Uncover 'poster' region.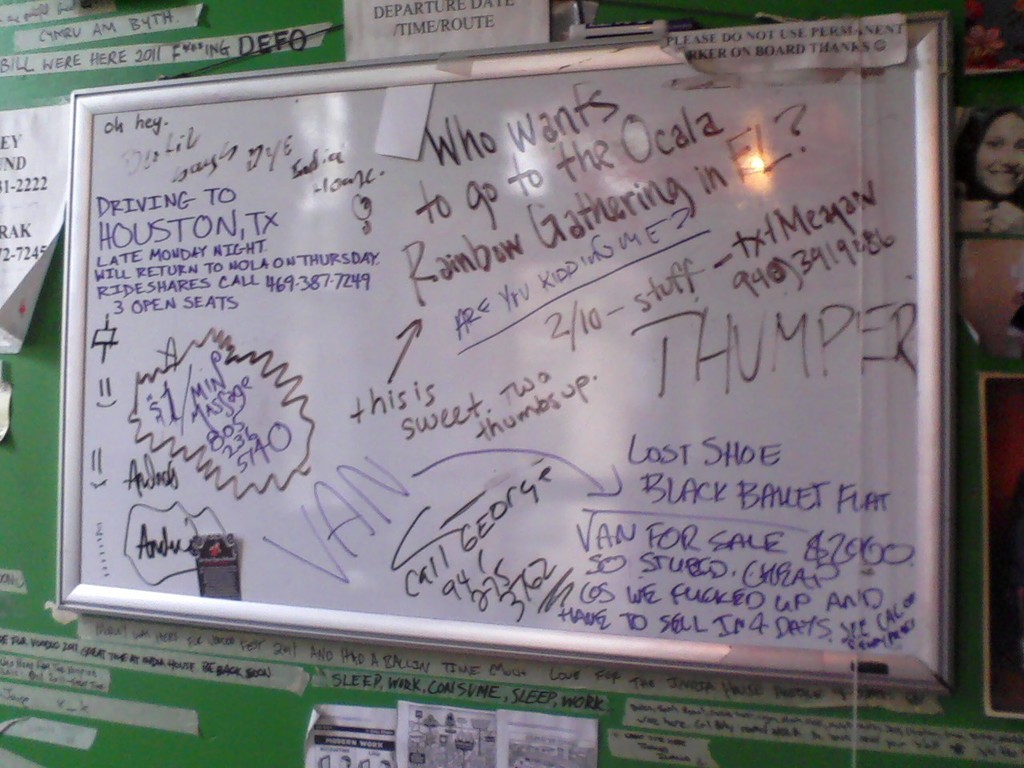
Uncovered: left=983, top=382, right=1021, bottom=725.
